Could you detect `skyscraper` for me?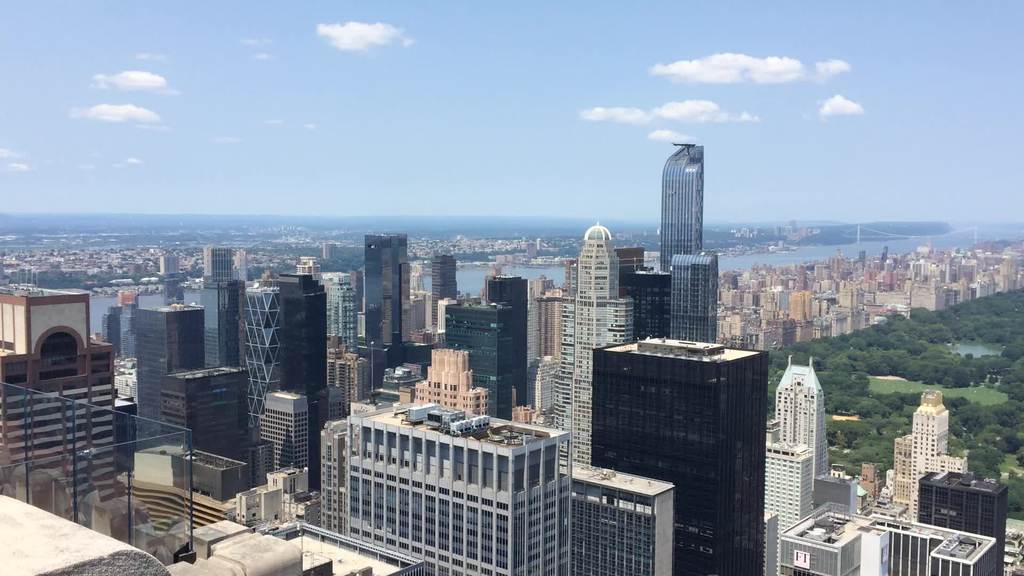
Detection result: (660, 140, 706, 274).
